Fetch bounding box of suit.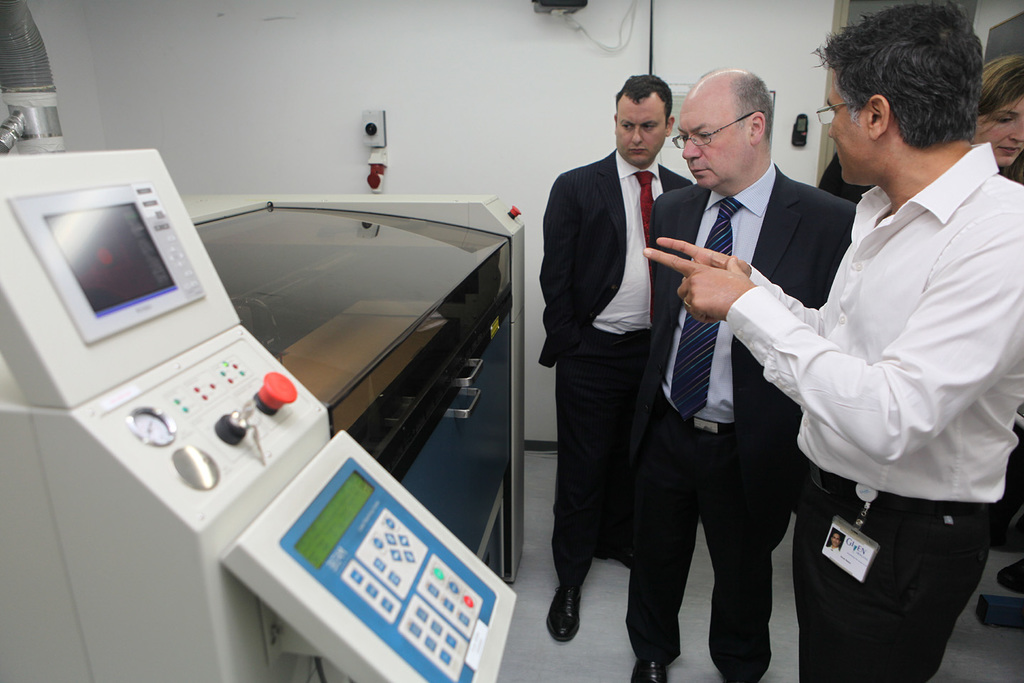
Bbox: (541, 78, 705, 635).
